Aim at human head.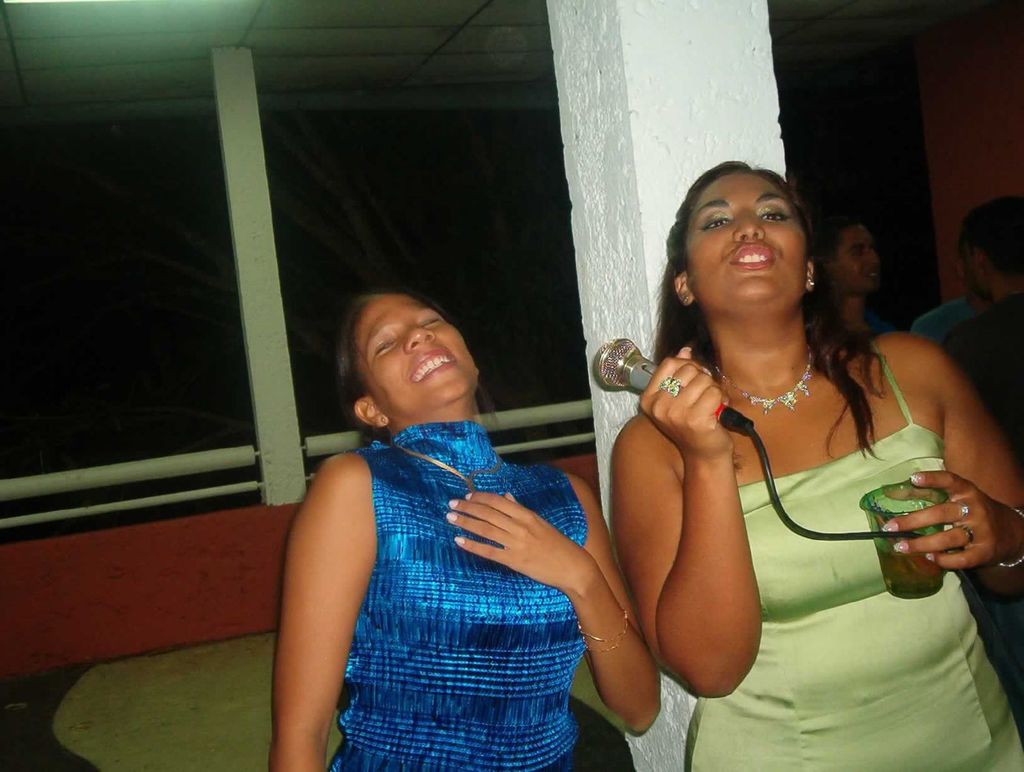
Aimed at crop(355, 290, 478, 424).
